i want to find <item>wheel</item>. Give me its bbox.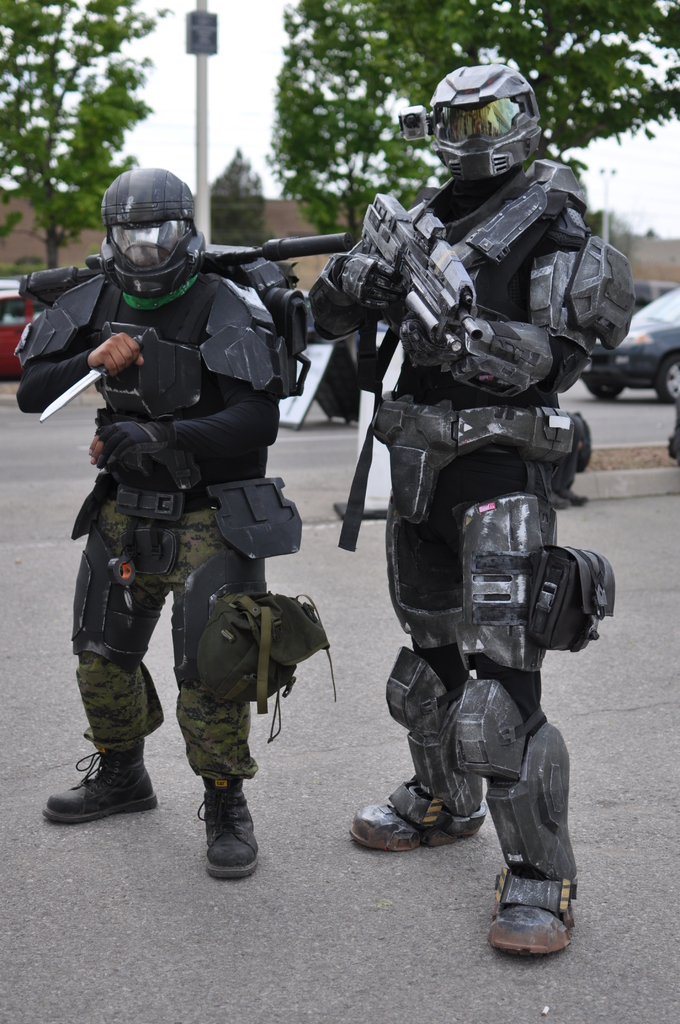
select_region(654, 351, 679, 406).
